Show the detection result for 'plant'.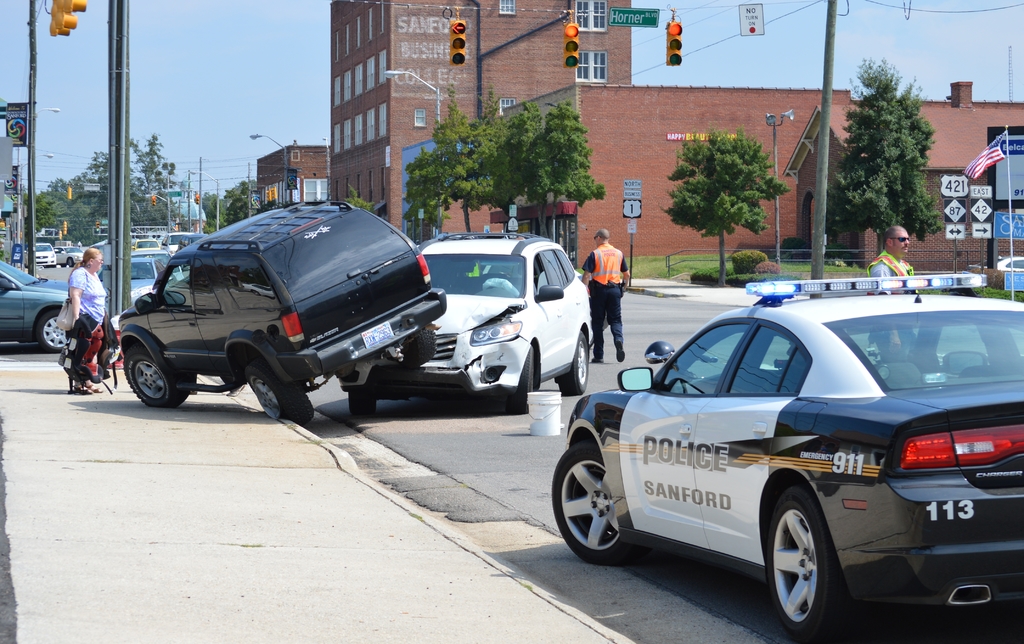
<bbox>776, 246, 847, 274</bbox>.
